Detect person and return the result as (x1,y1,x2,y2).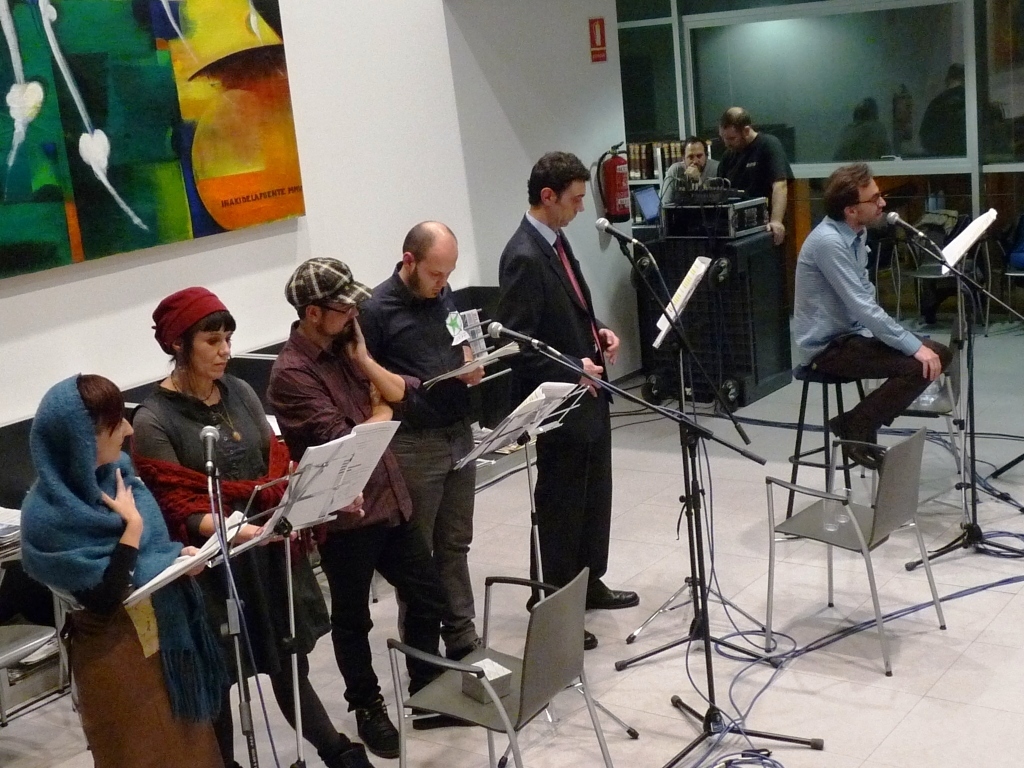
(480,135,626,651).
